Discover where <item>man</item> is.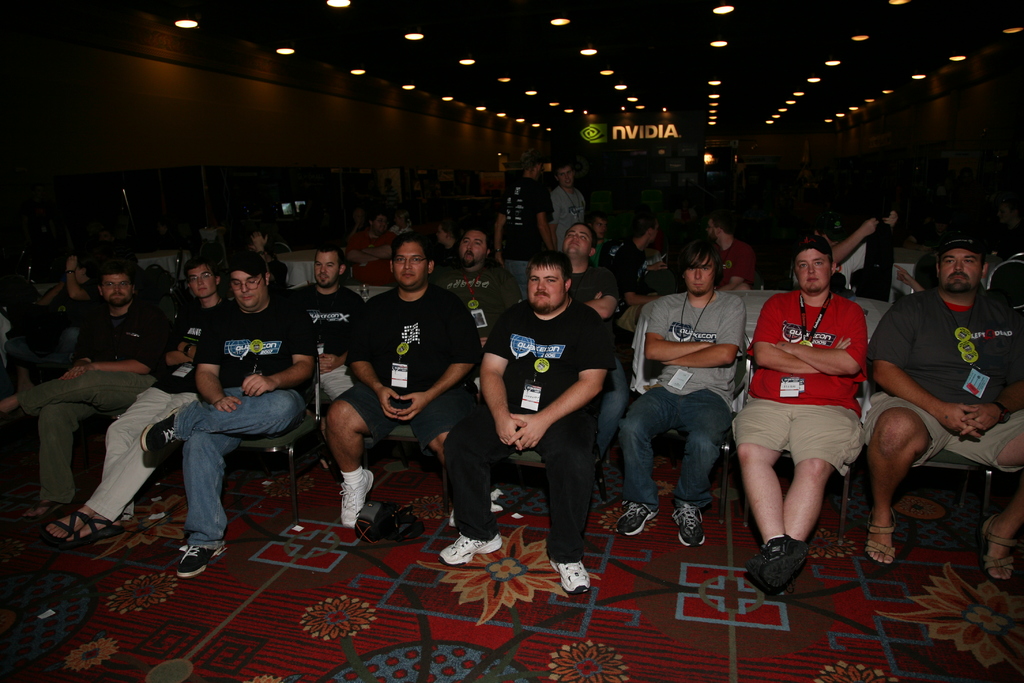
Discovered at left=323, top=229, right=484, bottom=529.
